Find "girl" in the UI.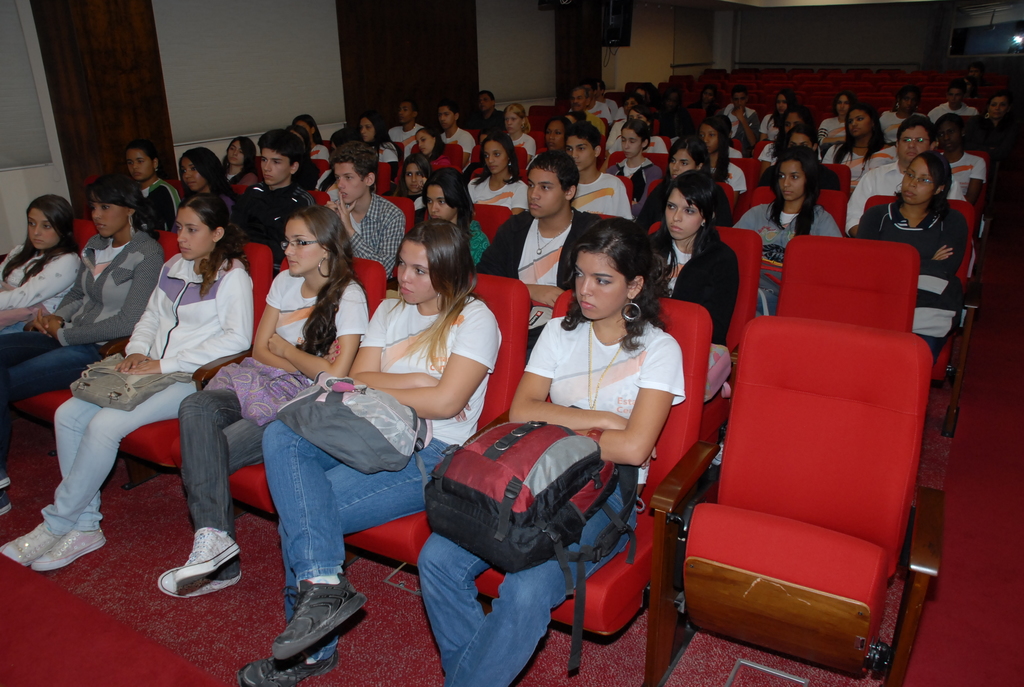
UI element at left=161, top=207, right=372, bottom=606.
